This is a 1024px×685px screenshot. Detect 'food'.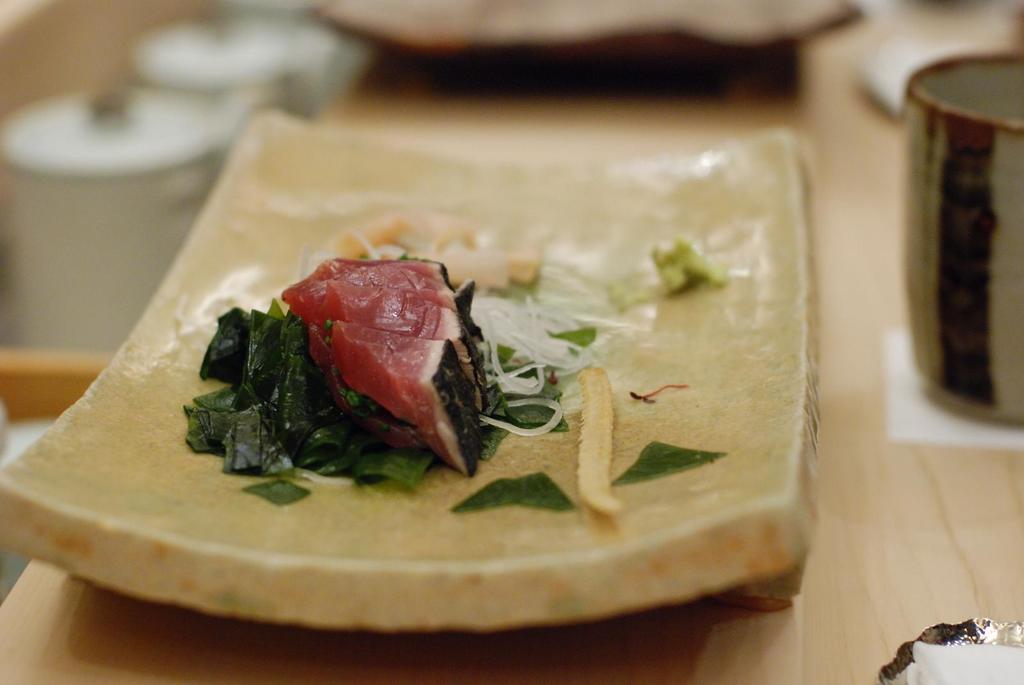
<box>213,231,497,494</box>.
